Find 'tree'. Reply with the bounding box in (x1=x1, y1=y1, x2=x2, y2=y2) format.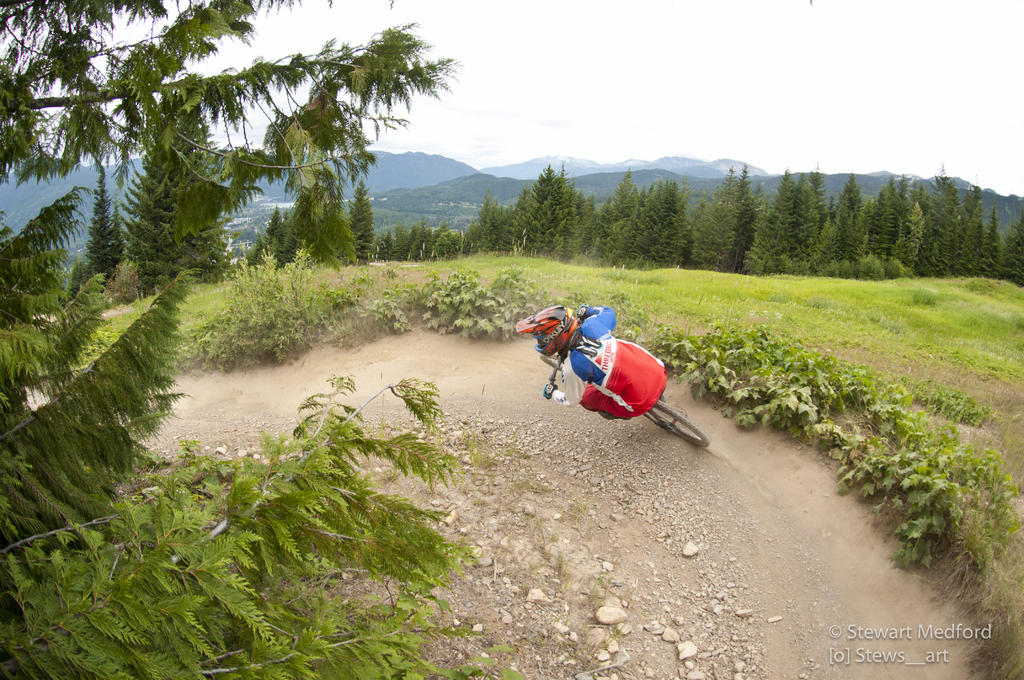
(x1=122, y1=145, x2=229, y2=283).
